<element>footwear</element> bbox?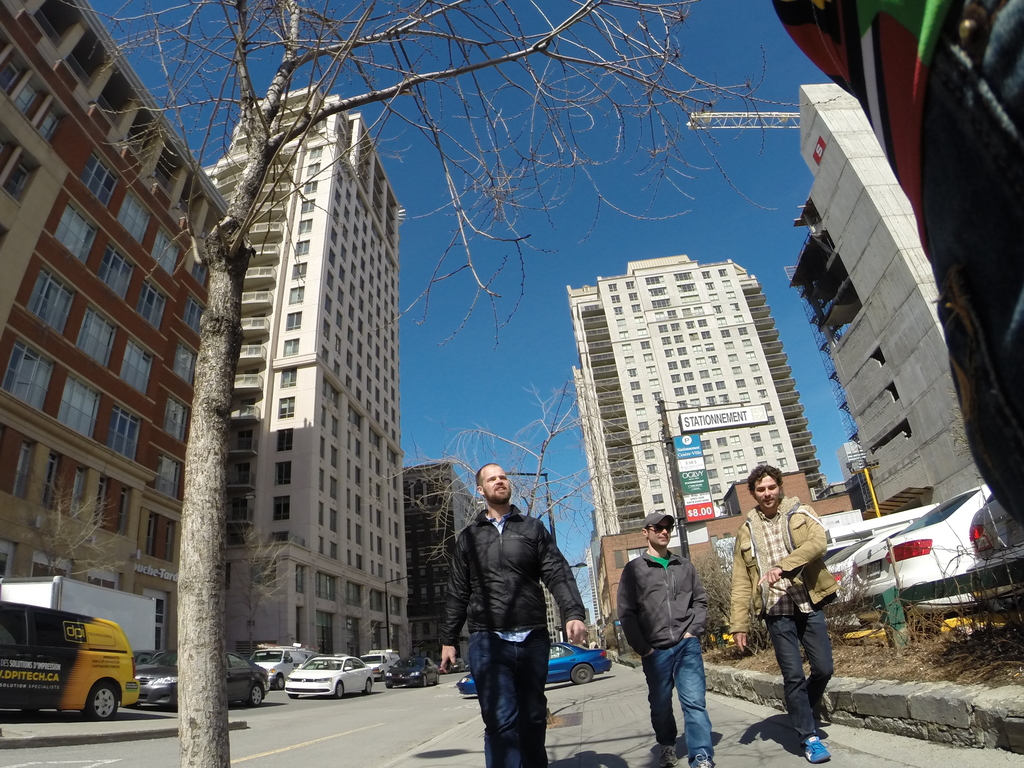
689,757,717,767
